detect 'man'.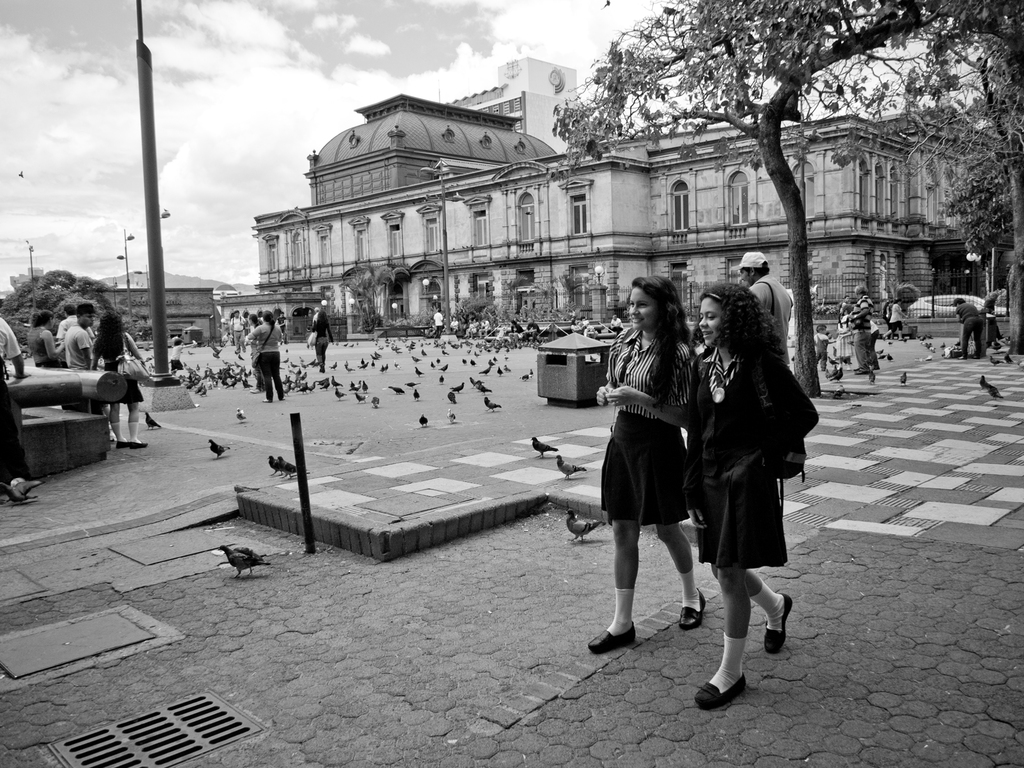
Detected at Rect(731, 252, 794, 367).
